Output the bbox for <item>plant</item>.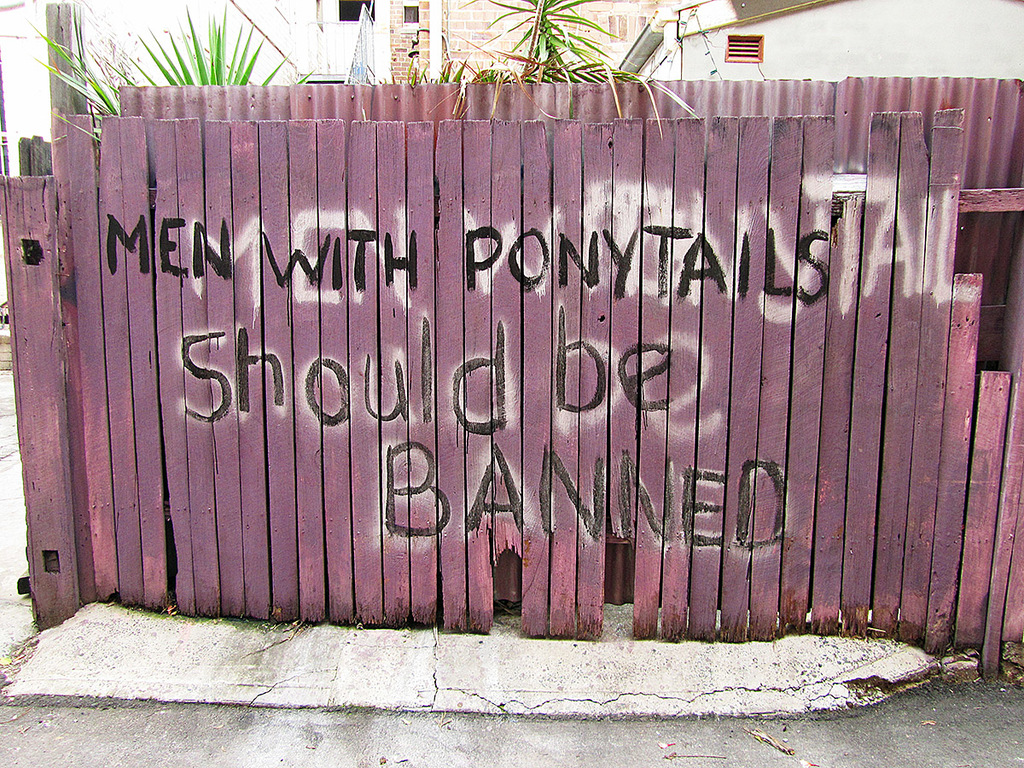
locate(31, 0, 317, 144).
